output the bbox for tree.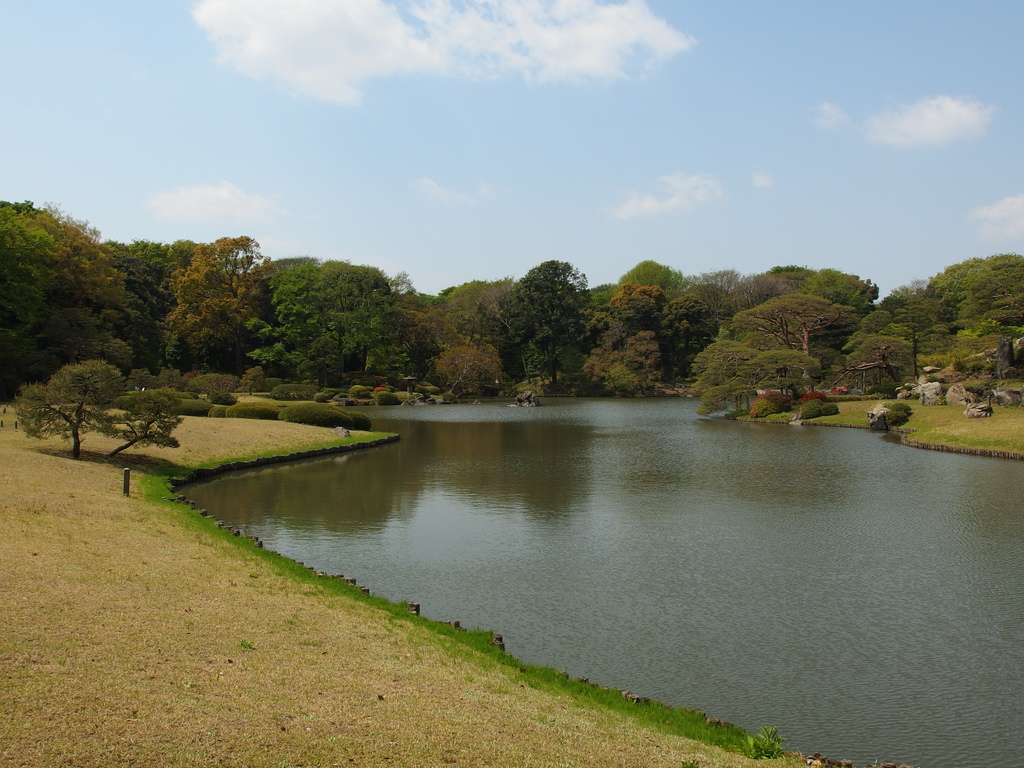
BBox(690, 339, 752, 413).
